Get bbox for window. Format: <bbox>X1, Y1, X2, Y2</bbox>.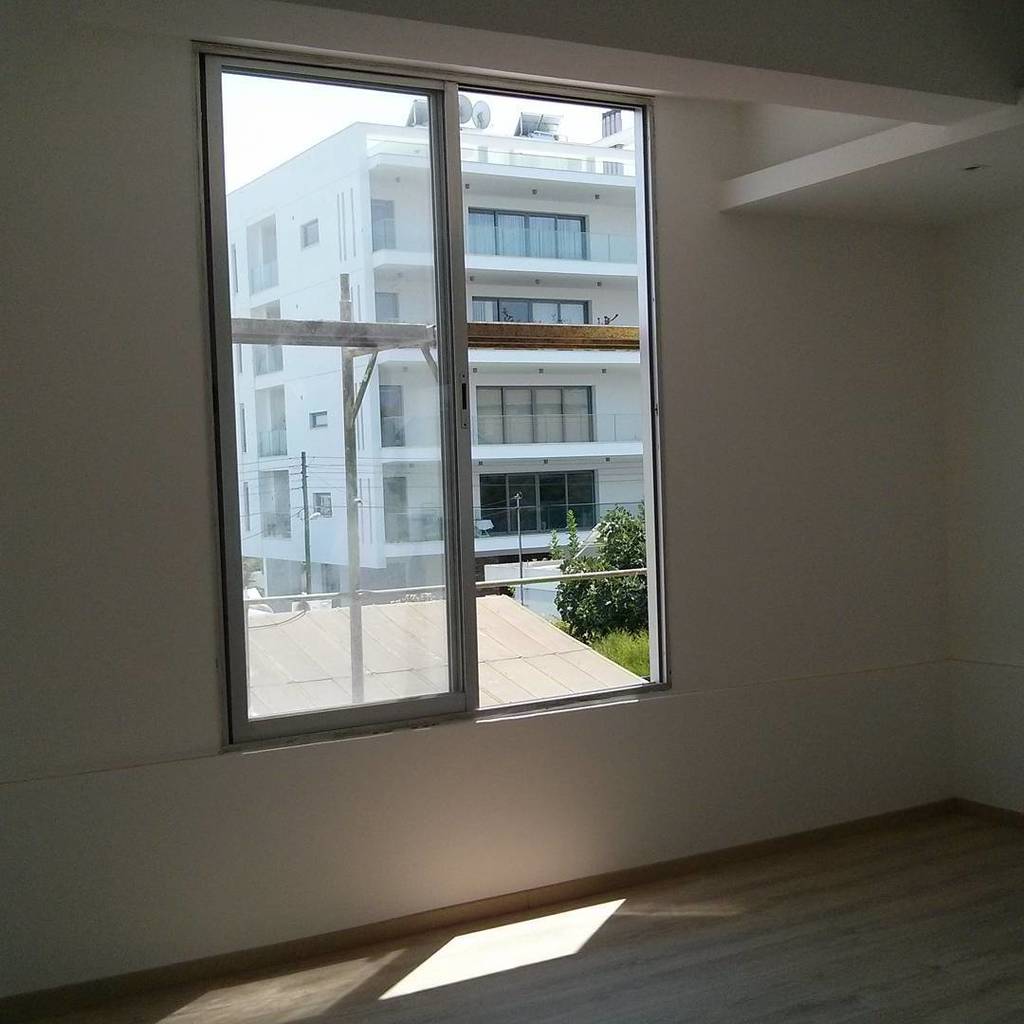
<bbox>307, 410, 332, 426</bbox>.
